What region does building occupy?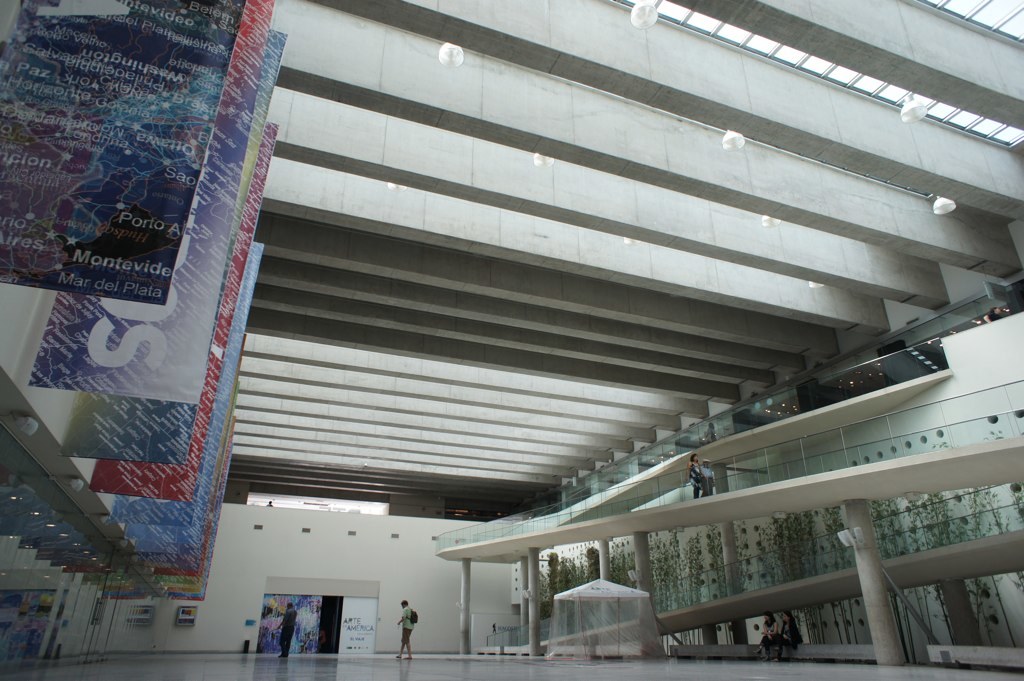
x1=0 y1=0 x2=1023 y2=680.
